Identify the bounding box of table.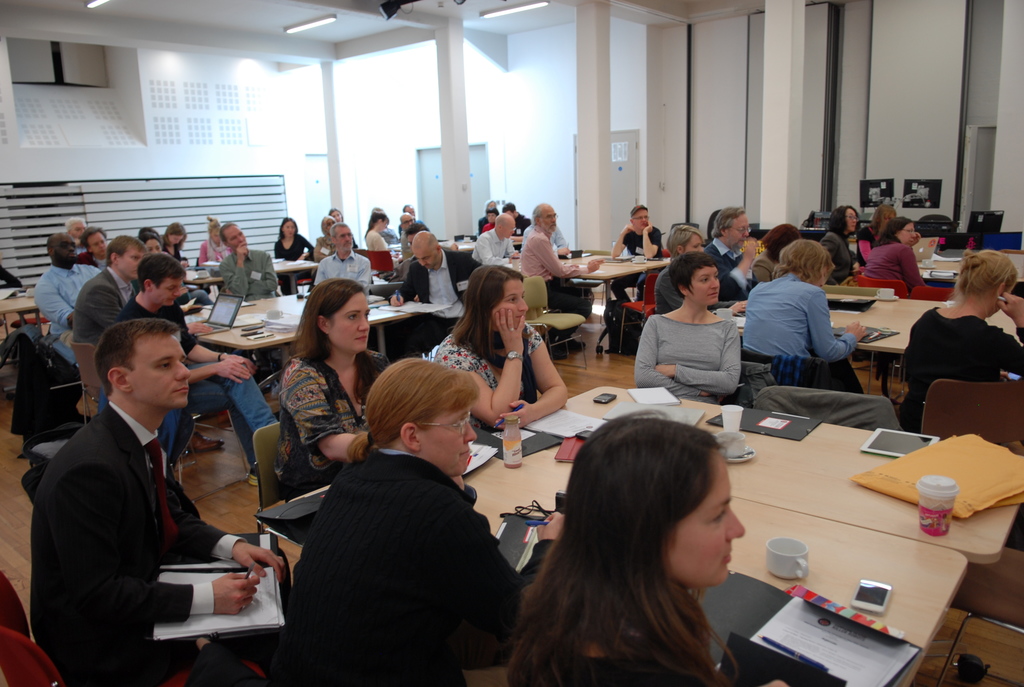
<box>729,298,1022,397</box>.
